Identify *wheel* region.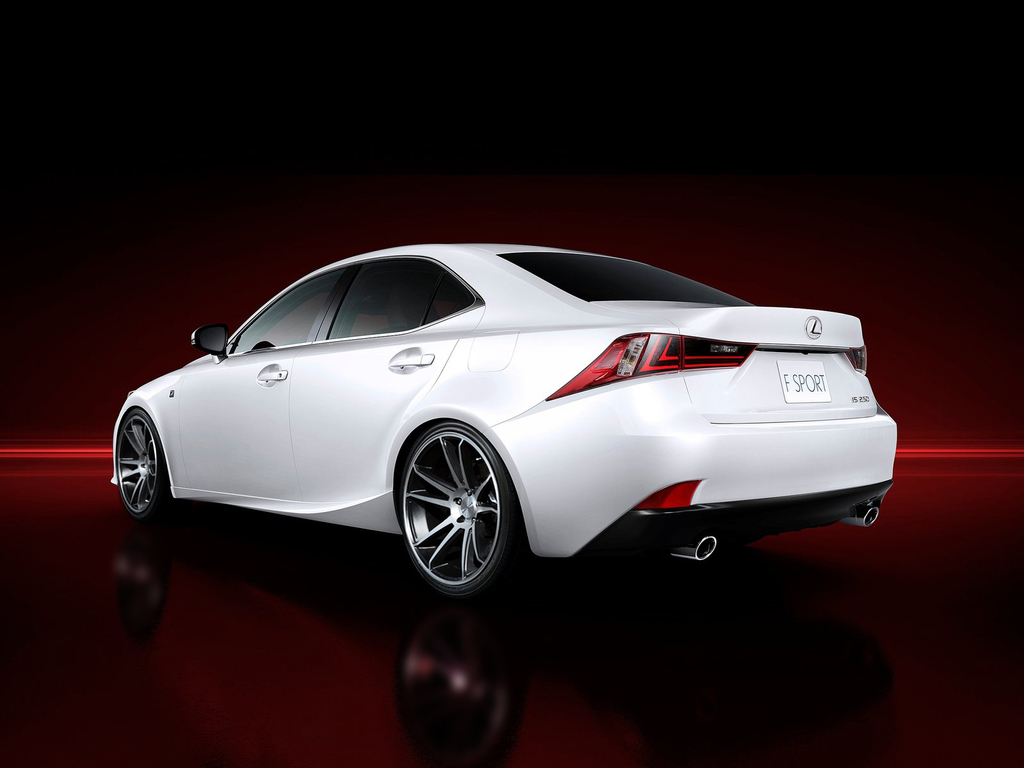
Region: (x1=119, y1=410, x2=167, y2=520).
